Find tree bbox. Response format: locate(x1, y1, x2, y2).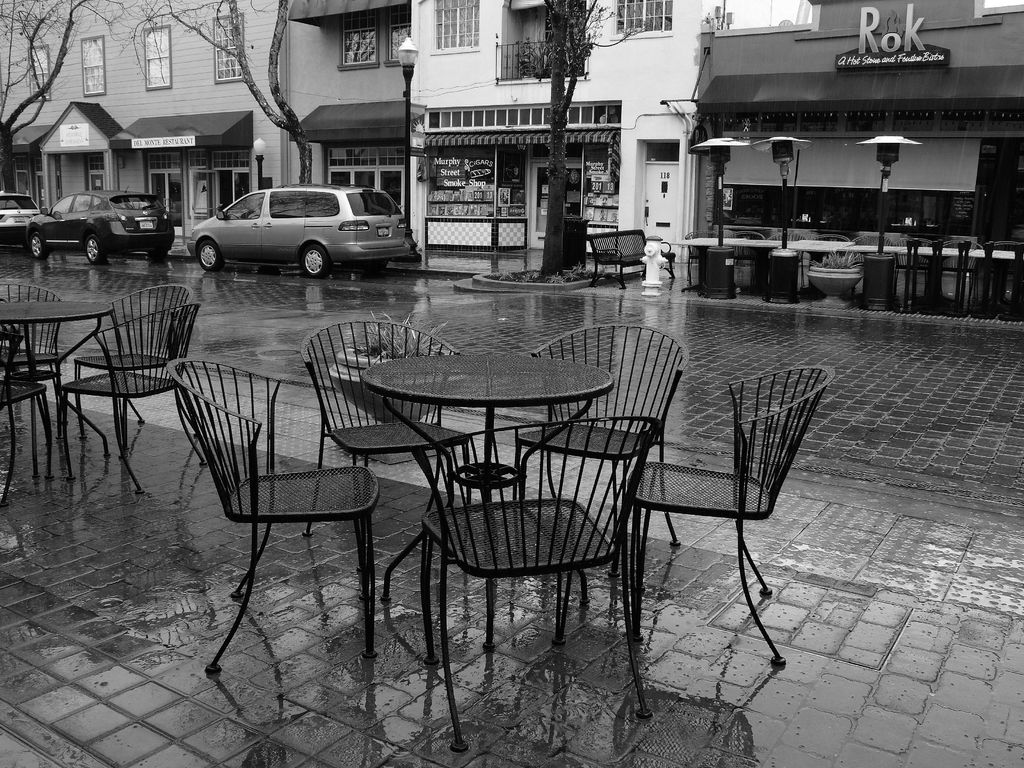
locate(0, 0, 178, 192).
